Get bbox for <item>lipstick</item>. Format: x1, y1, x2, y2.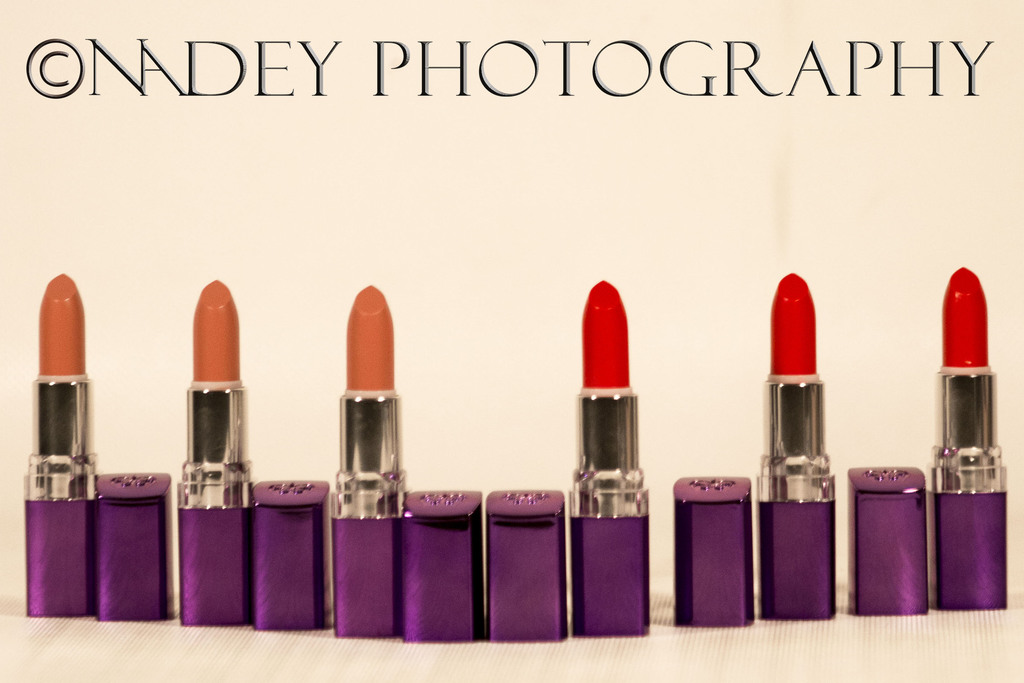
333, 283, 409, 641.
